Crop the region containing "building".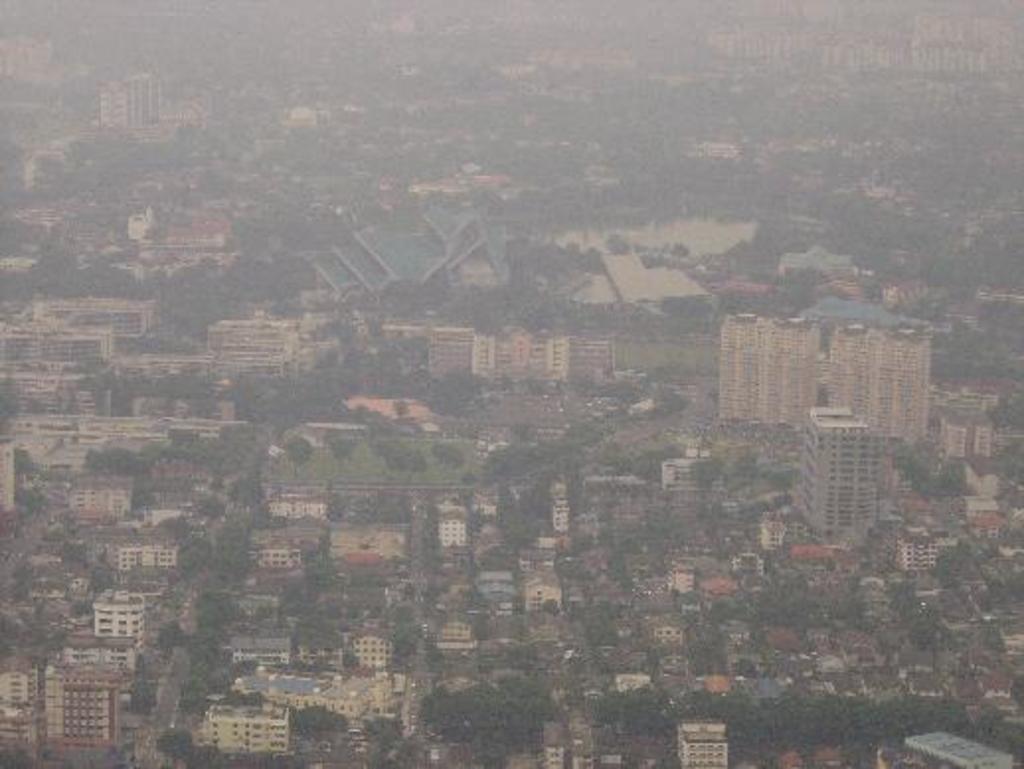
Crop region: l=680, t=722, r=731, b=767.
